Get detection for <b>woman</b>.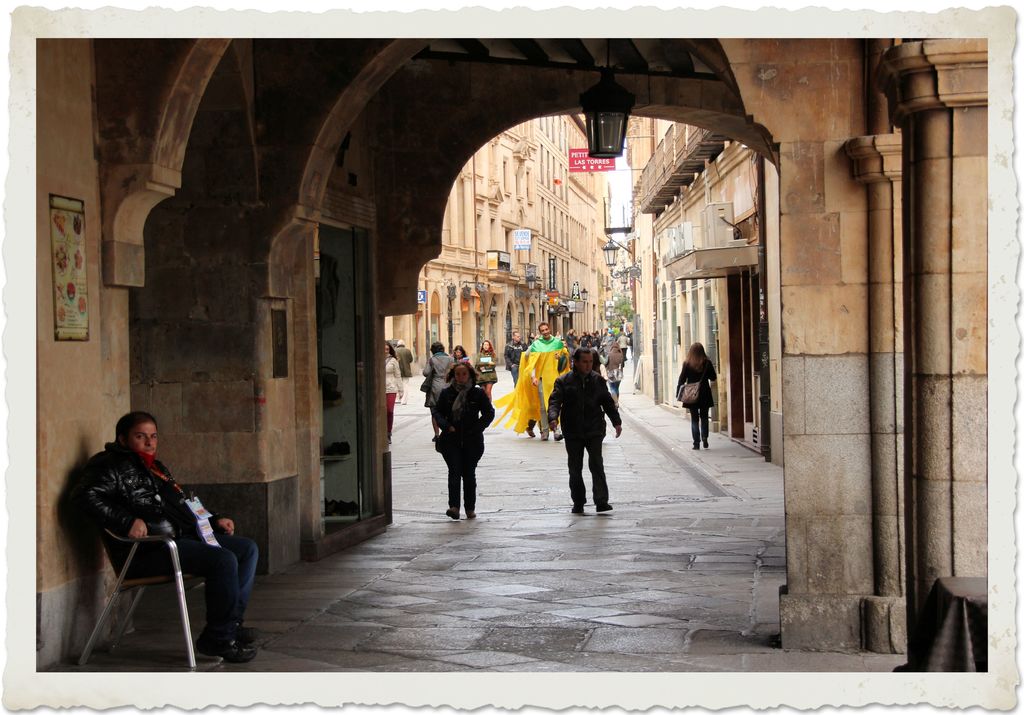
Detection: box(387, 340, 401, 441).
